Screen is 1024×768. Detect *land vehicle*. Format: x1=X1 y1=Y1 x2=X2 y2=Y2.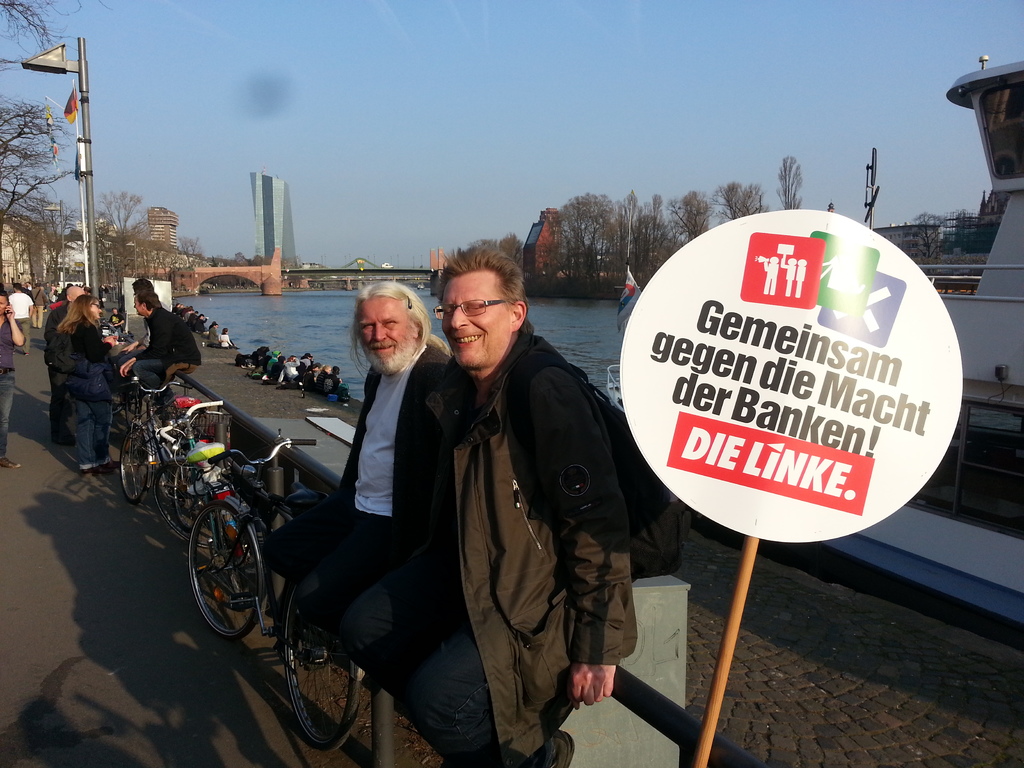
x1=115 y1=373 x2=207 y2=511.
